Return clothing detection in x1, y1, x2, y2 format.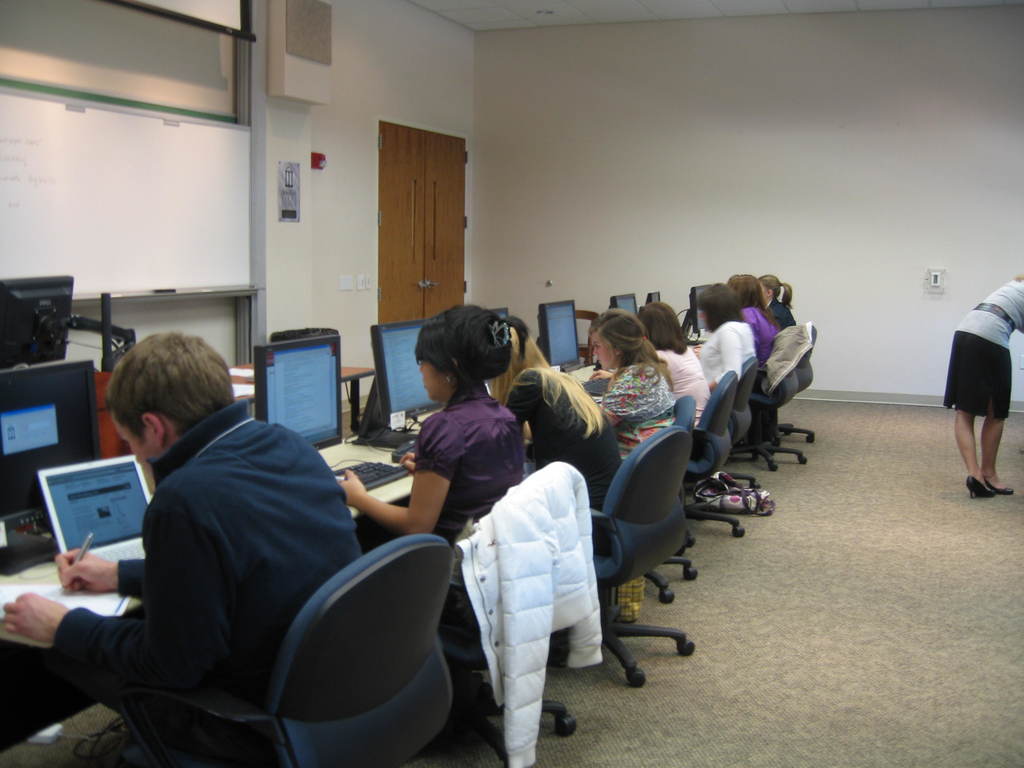
364, 386, 529, 593.
